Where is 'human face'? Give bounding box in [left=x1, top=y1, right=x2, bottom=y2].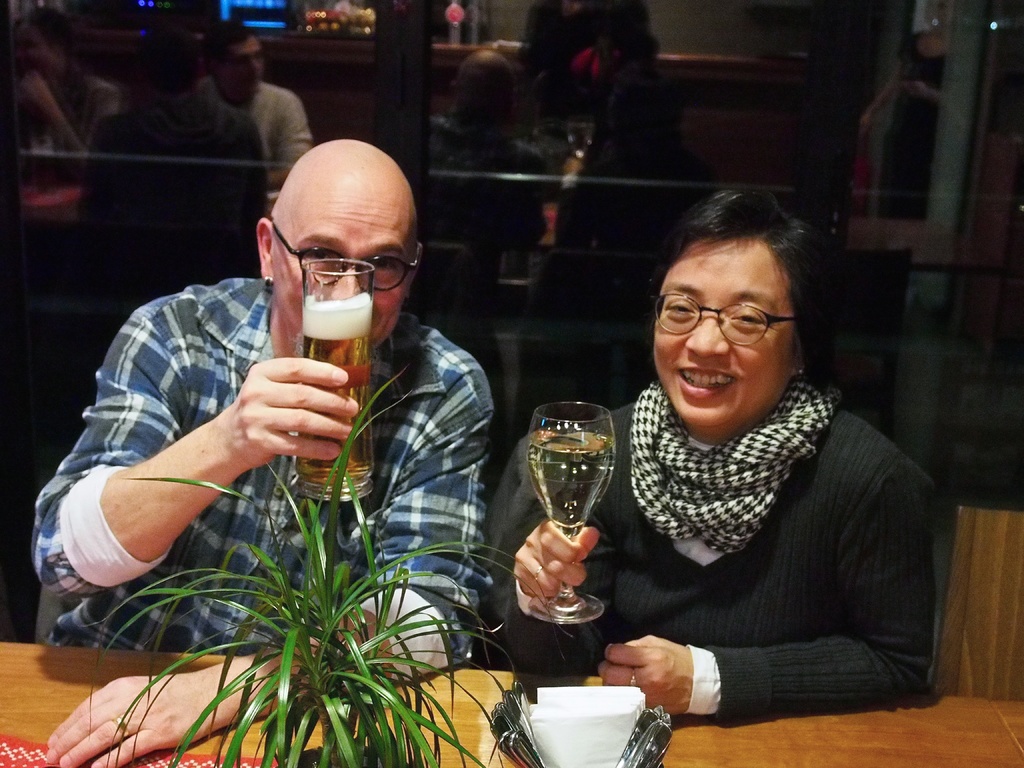
[left=220, top=36, right=265, bottom=94].
